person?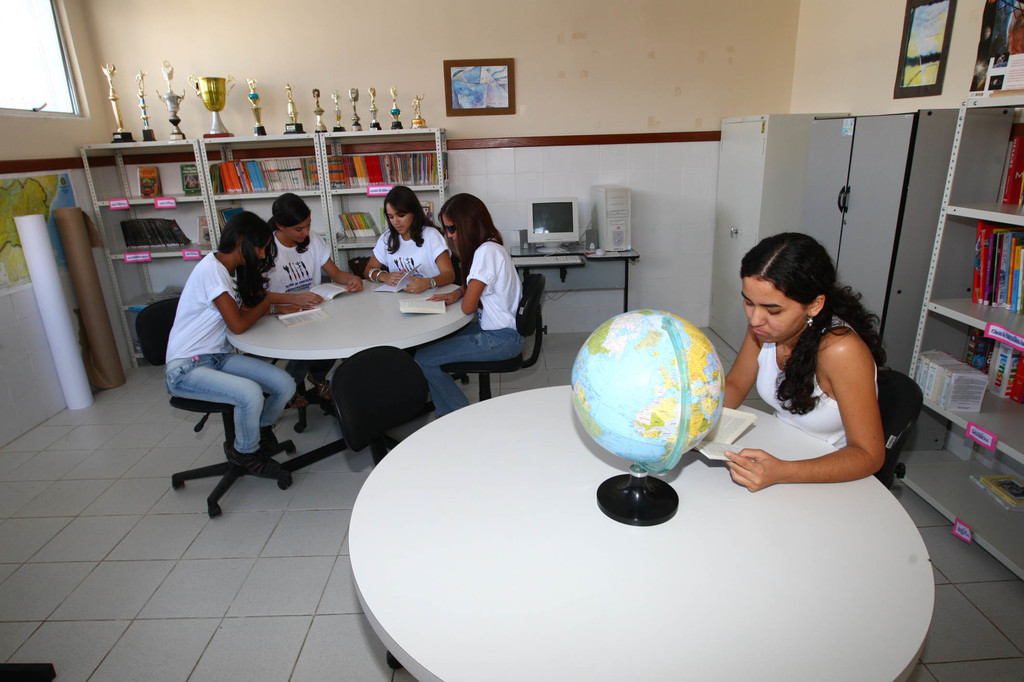
BBox(260, 190, 365, 315)
